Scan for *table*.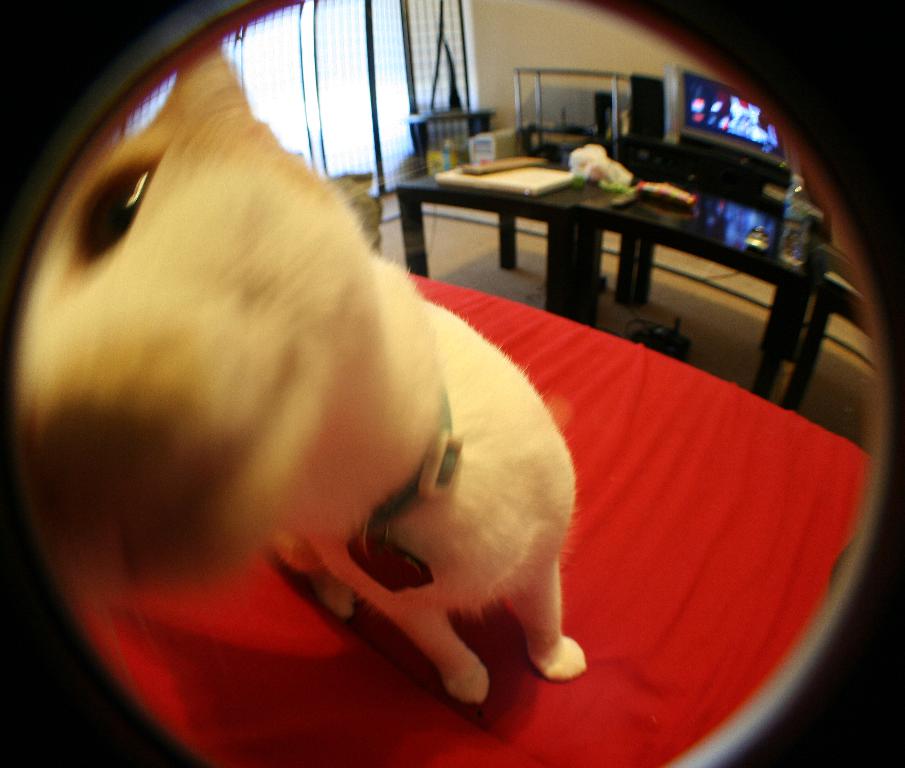
Scan result: bbox=[365, 130, 641, 277].
